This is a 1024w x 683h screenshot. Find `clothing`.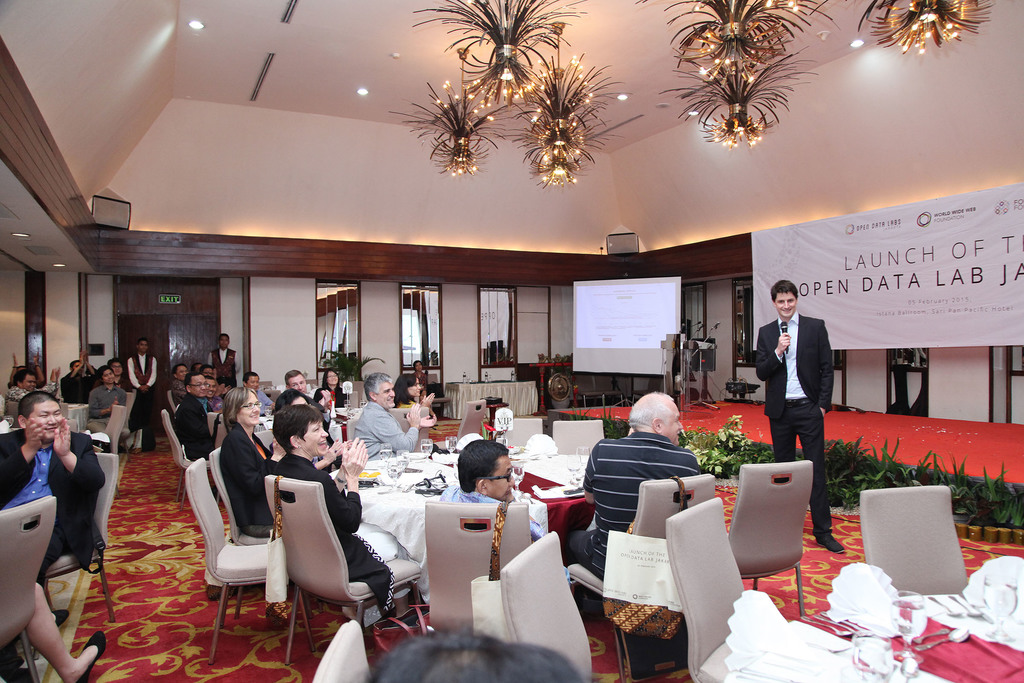
Bounding box: x1=210 y1=422 x2=274 y2=533.
